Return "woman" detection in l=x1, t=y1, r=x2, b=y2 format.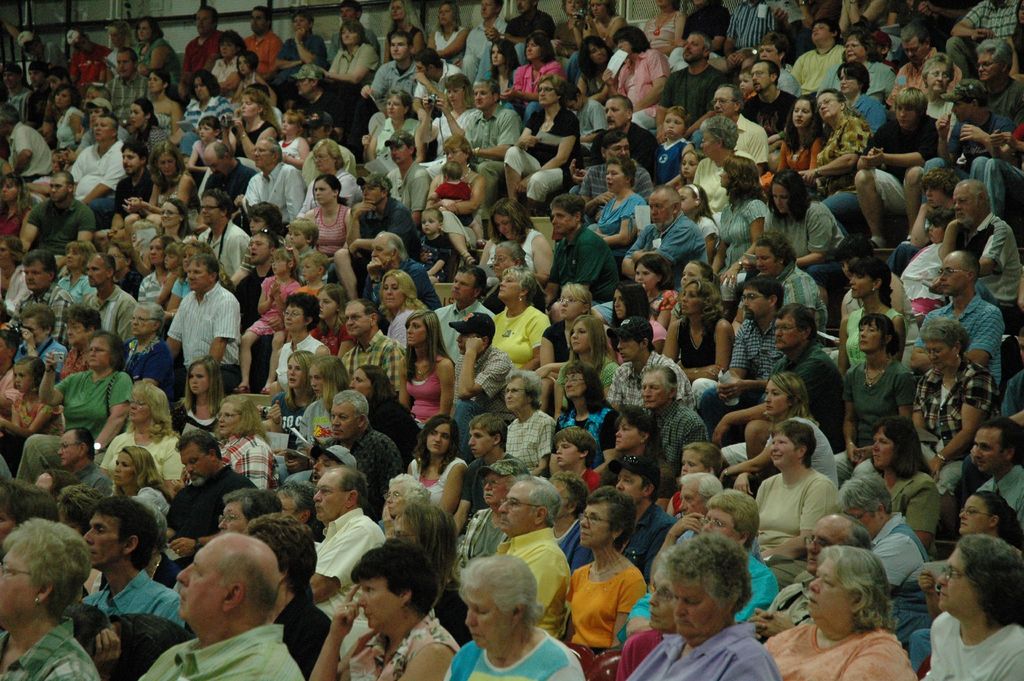
l=304, t=541, r=467, b=680.
